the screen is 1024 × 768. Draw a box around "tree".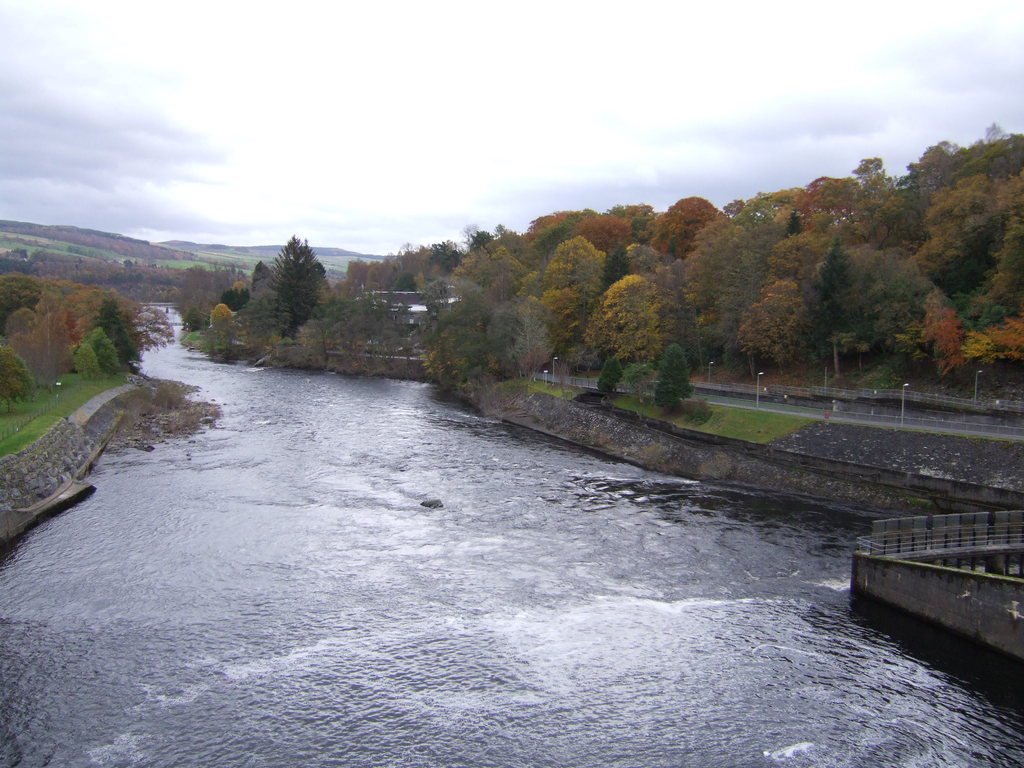
BBox(596, 353, 625, 399).
